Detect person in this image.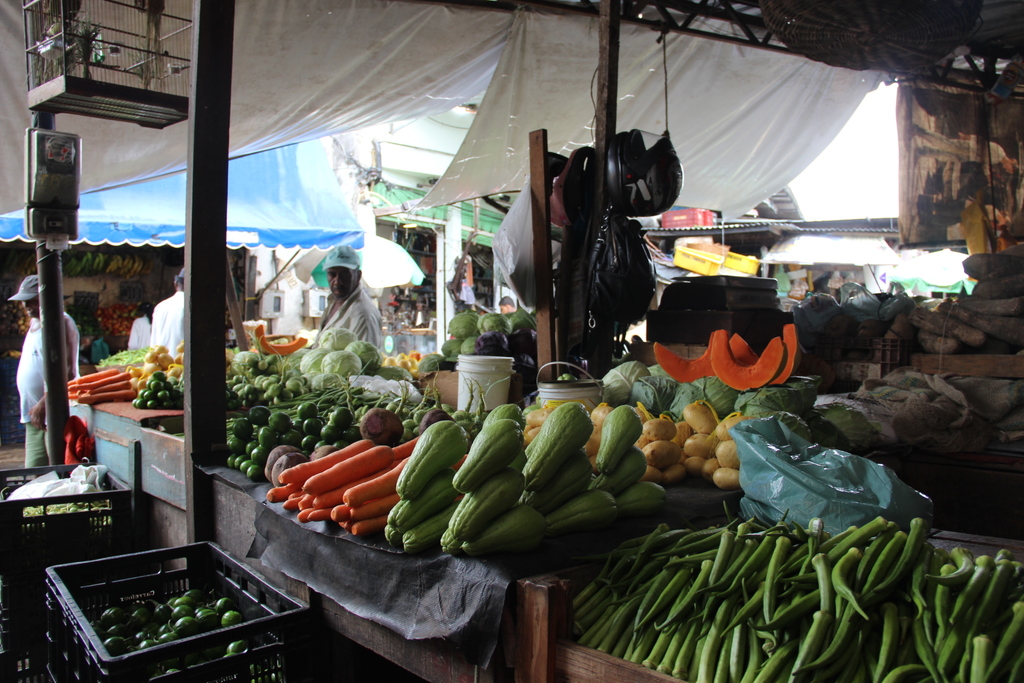
Detection: box(84, 320, 111, 369).
